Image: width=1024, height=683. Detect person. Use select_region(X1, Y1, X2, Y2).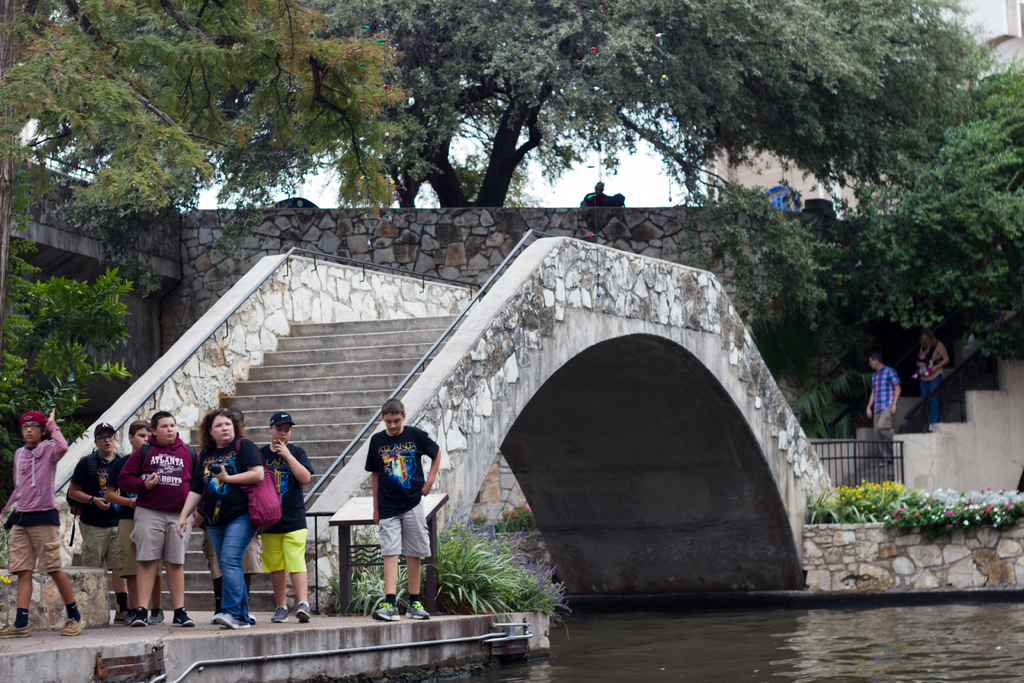
select_region(104, 416, 158, 627).
